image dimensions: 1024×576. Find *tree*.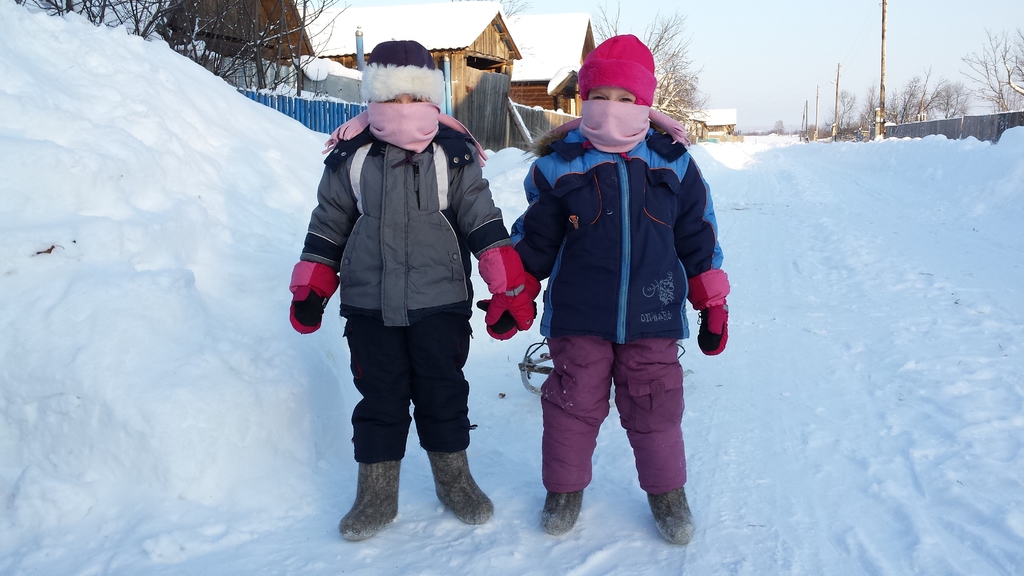
[570, 0, 719, 150].
